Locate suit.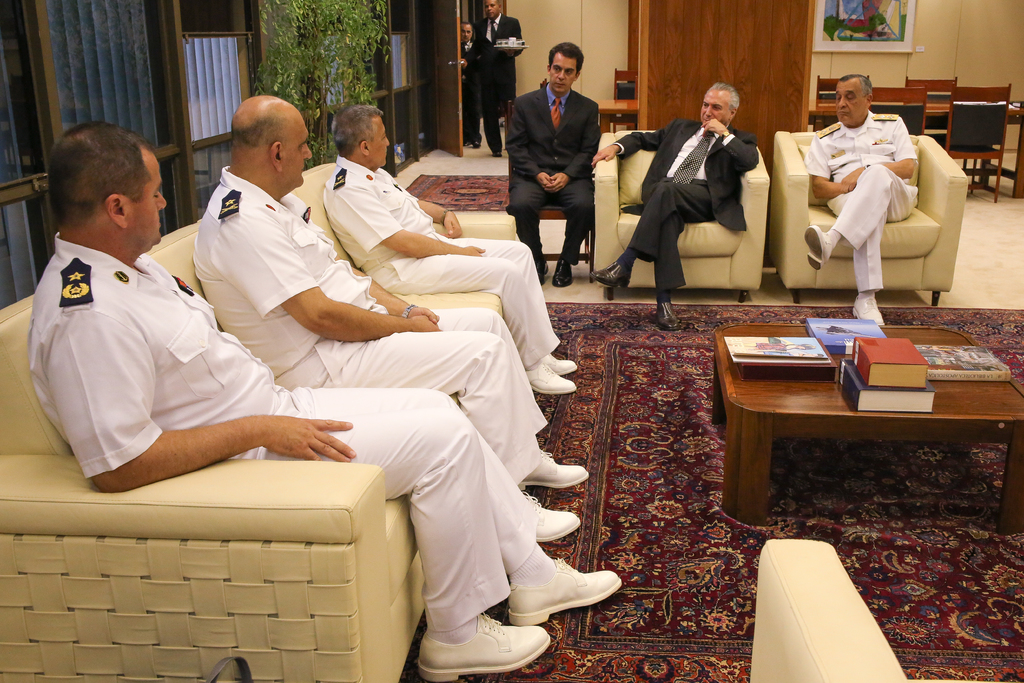
Bounding box: box=[458, 36, 484, 136].
